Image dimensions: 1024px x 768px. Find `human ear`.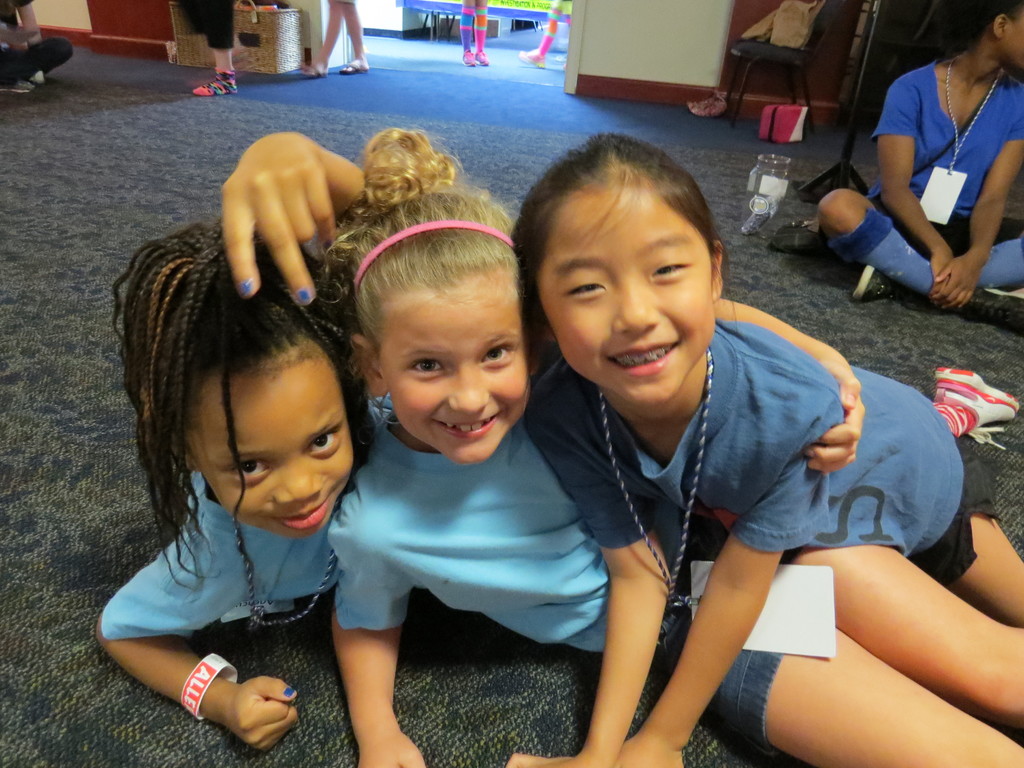
[left=544, top=327, right=554, bottom=347].
